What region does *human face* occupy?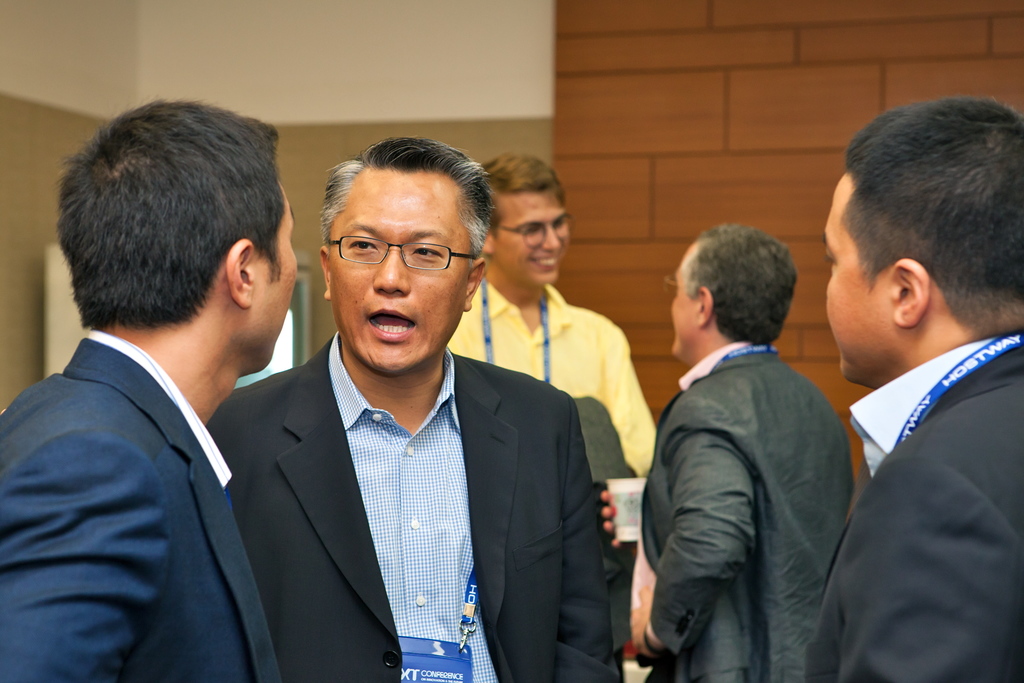
[666, 243, 692, 357].
